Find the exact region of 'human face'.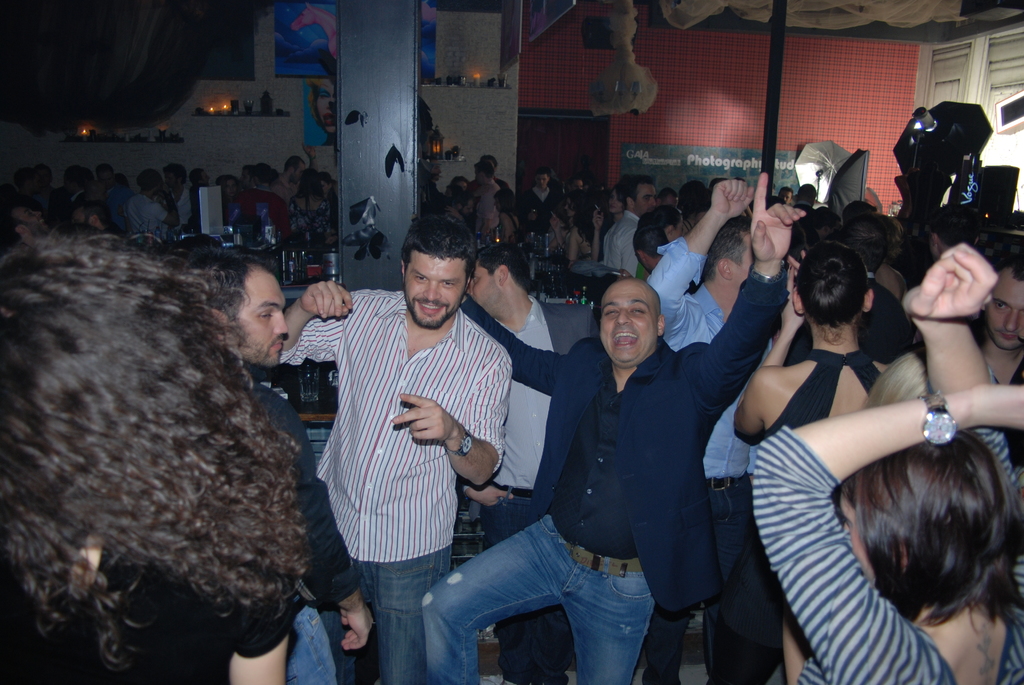
Exact region: box=[74, 209, 90, 226].
